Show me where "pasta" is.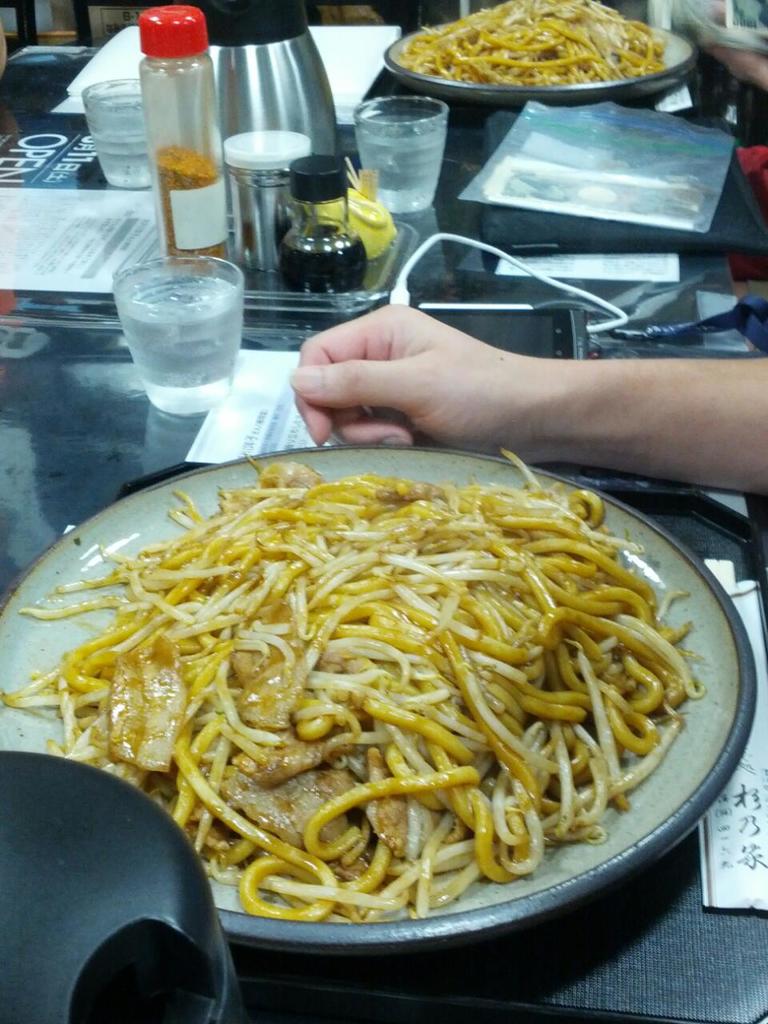
"pasta" is at [left=47, top=454, right=701, bottom=918].
